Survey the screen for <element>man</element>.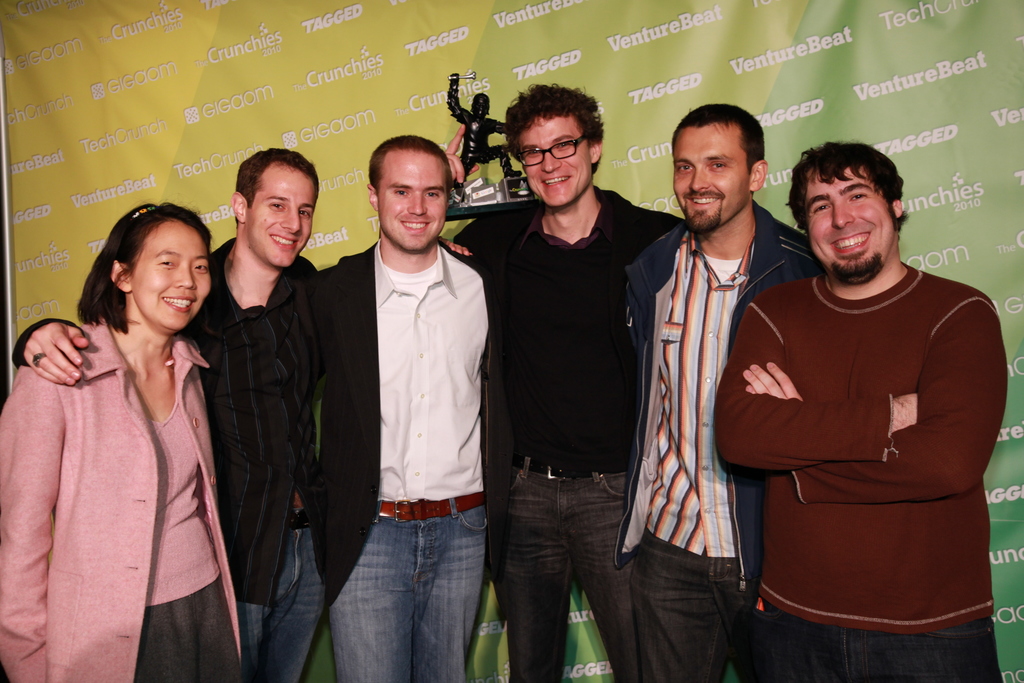
Survey found: Rect(614, 104, 826, 682).
